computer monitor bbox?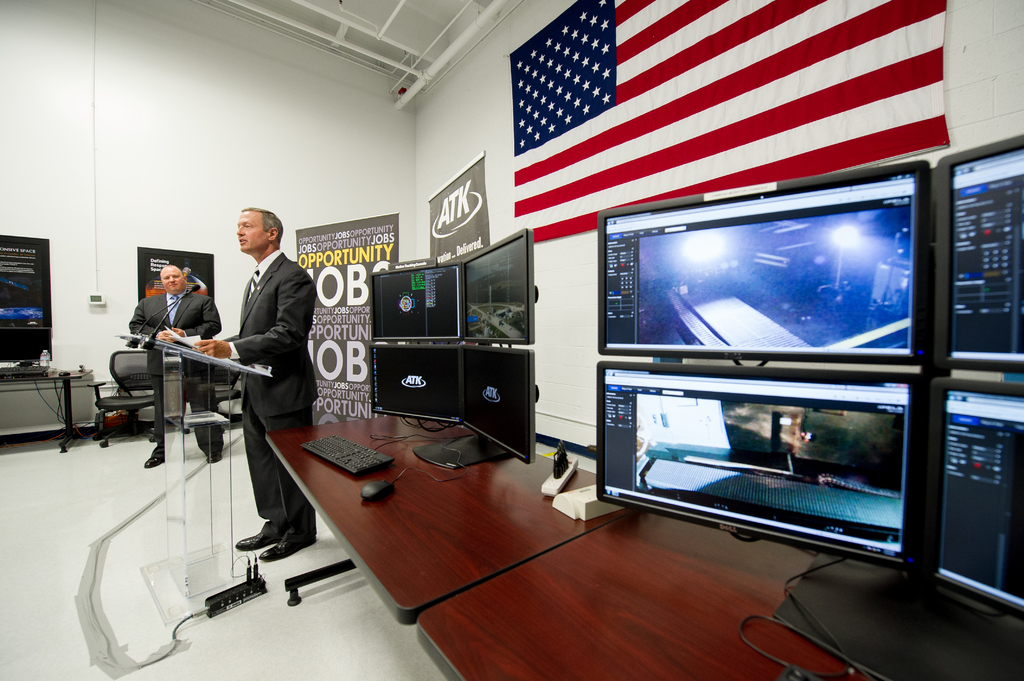
select_region(1, 229, 58, 340)
